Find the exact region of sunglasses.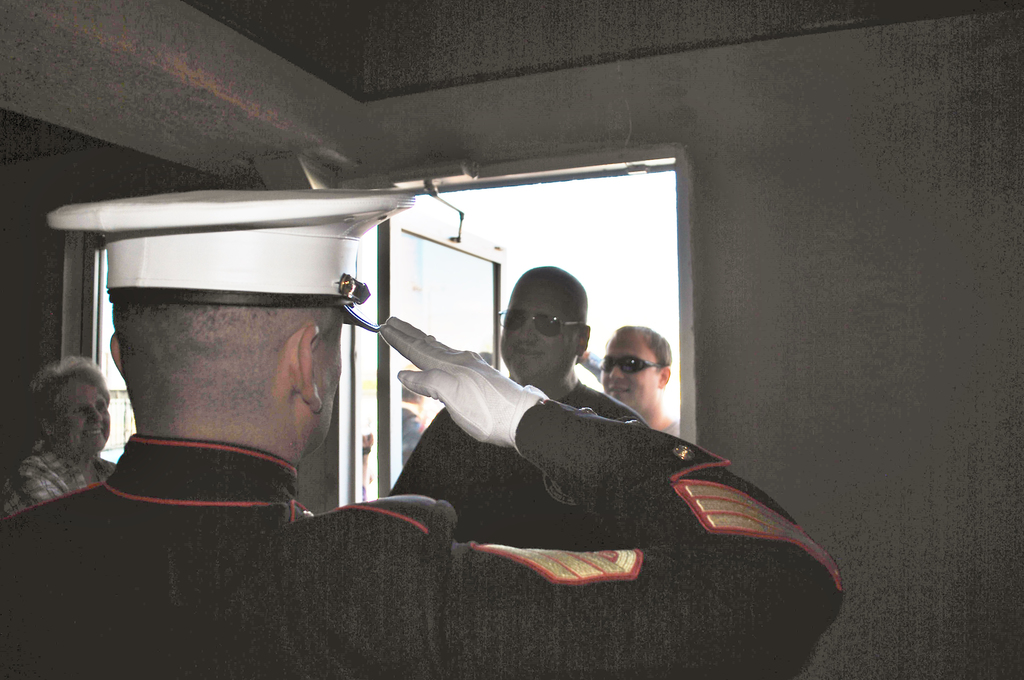
Exact region: left=599, top=356, right=662, bottom=372.
